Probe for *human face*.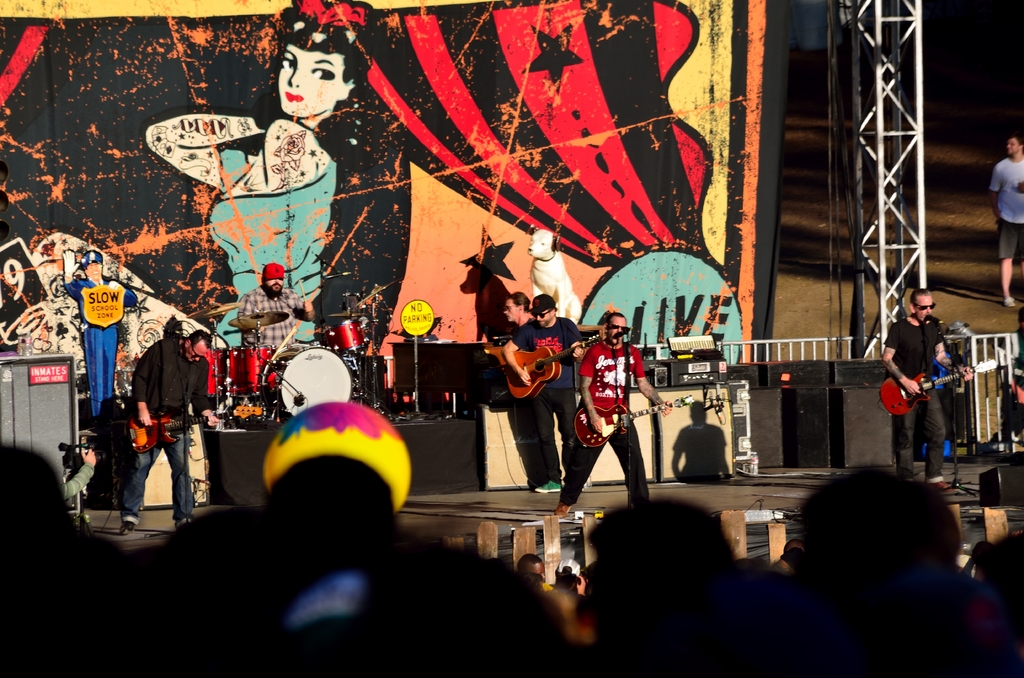
Probe result: <bbox>84, 259, 102, 278</bbox>.
